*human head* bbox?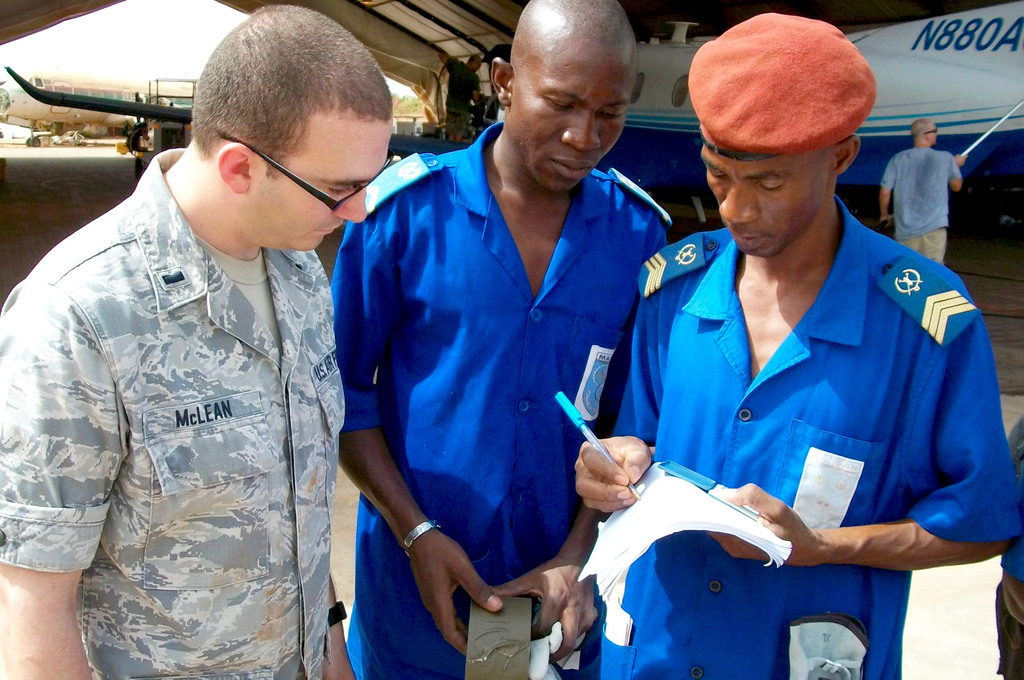
left=913, top=117, right=938, bottom=146
